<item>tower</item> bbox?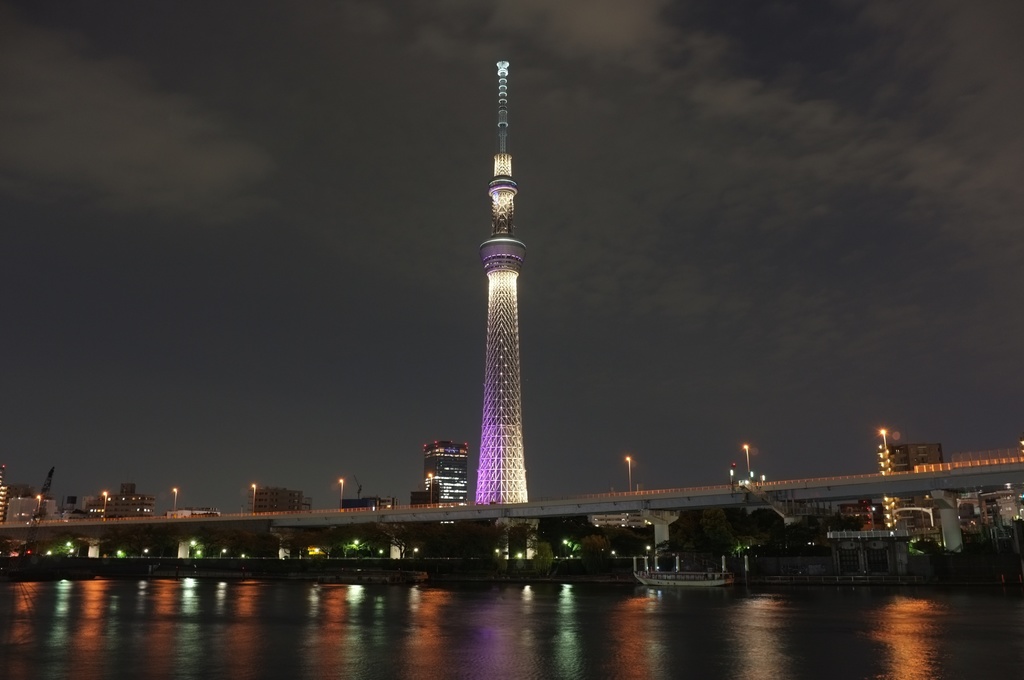
472, 56, 530, 503
